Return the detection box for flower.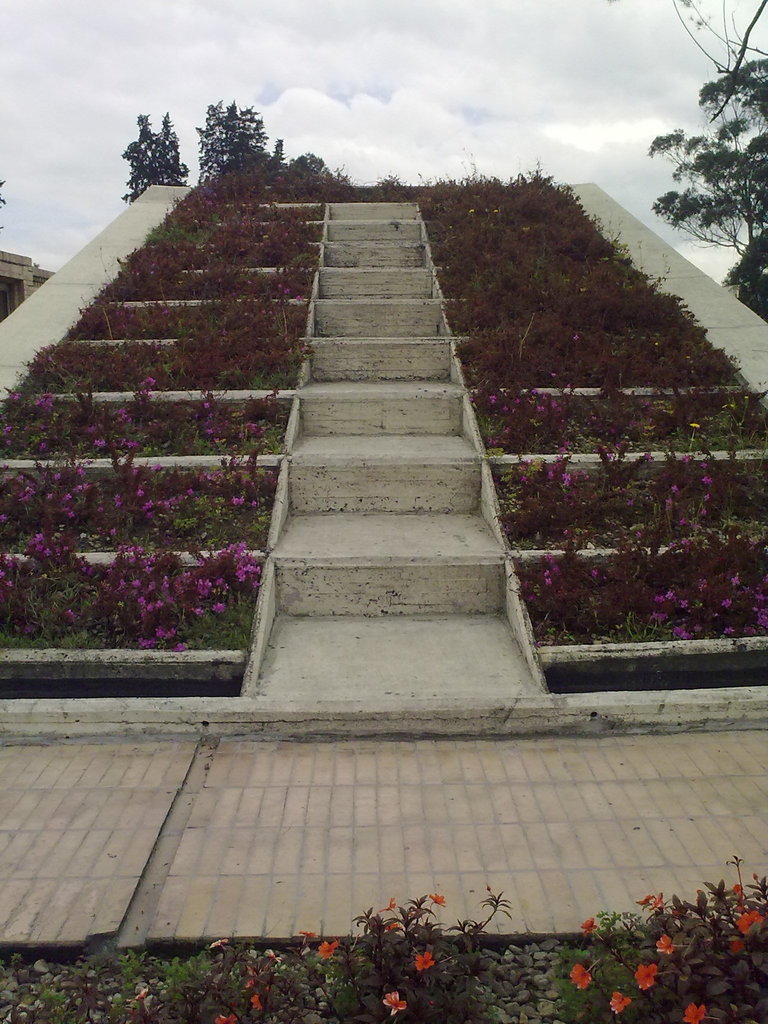
(x1=609, y1=989, x2=627, y2=1015).
